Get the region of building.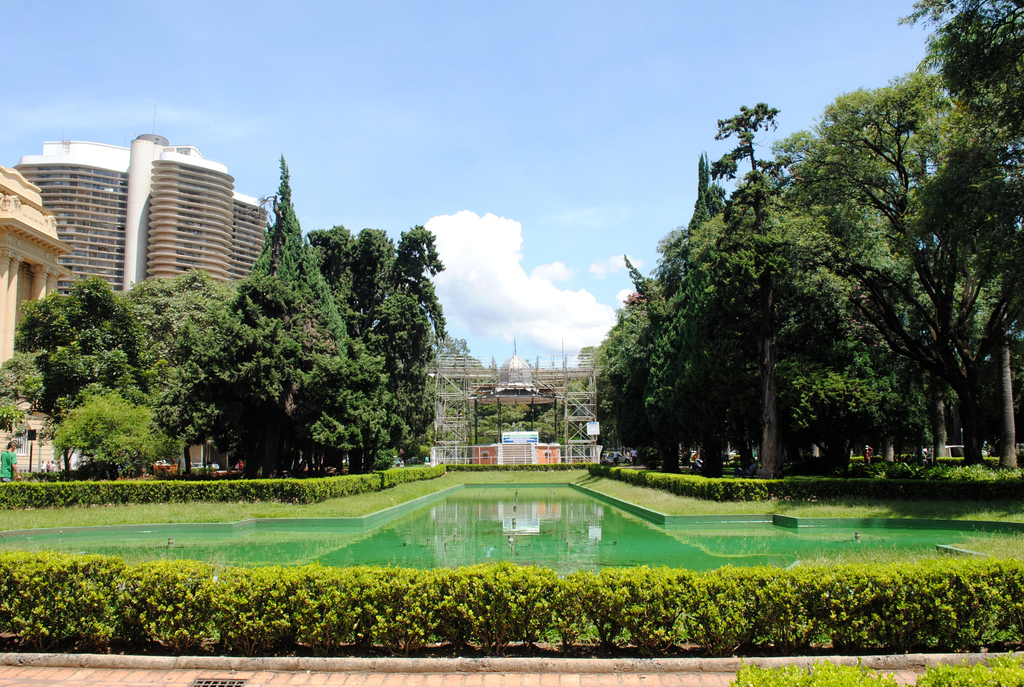
17 134 270 290.
